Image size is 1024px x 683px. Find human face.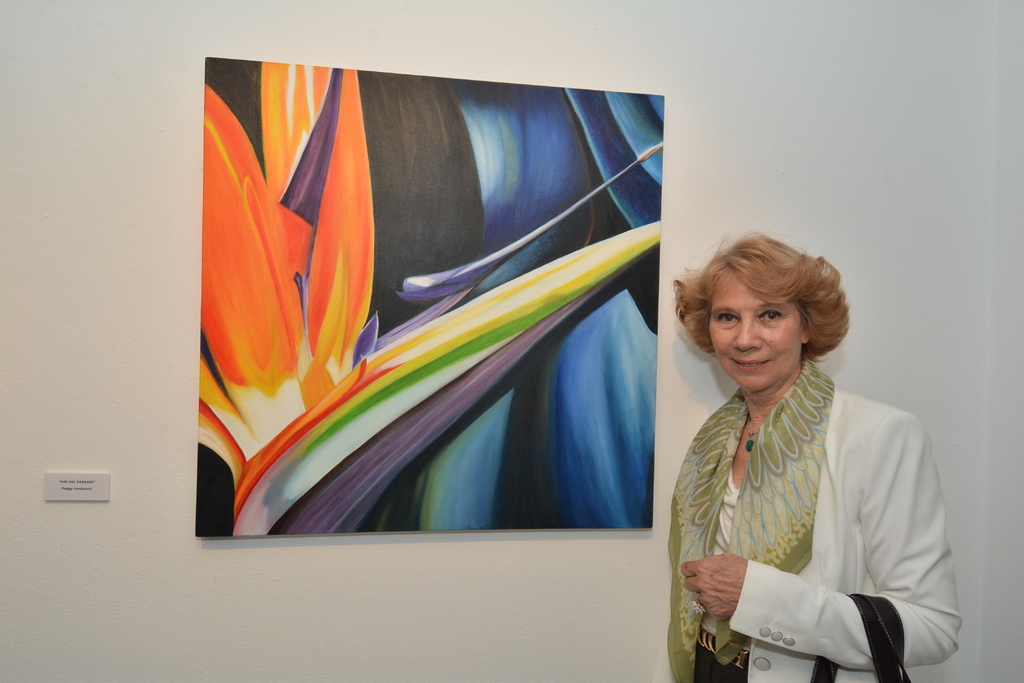
{"left": 708, "top": 261, "right": 808, "bottom": 389}.
